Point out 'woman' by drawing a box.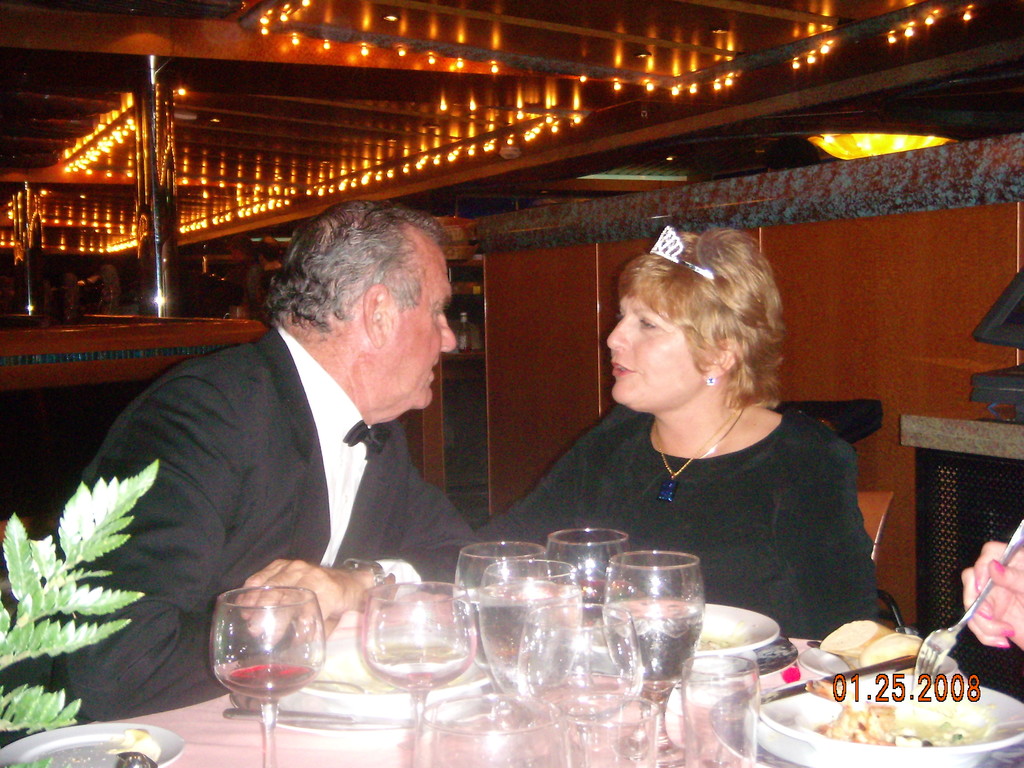
[left=537, top=231, right=893, bottom=641].
